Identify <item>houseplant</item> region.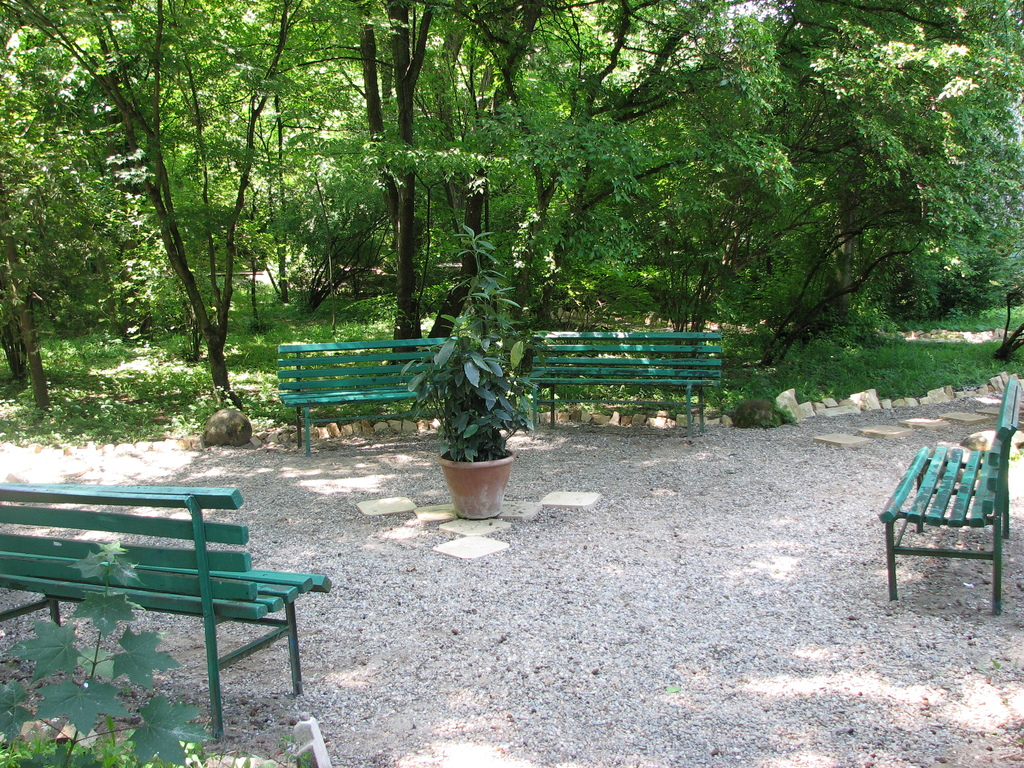
Region: <region>395, 214, 541, 516</region>.
